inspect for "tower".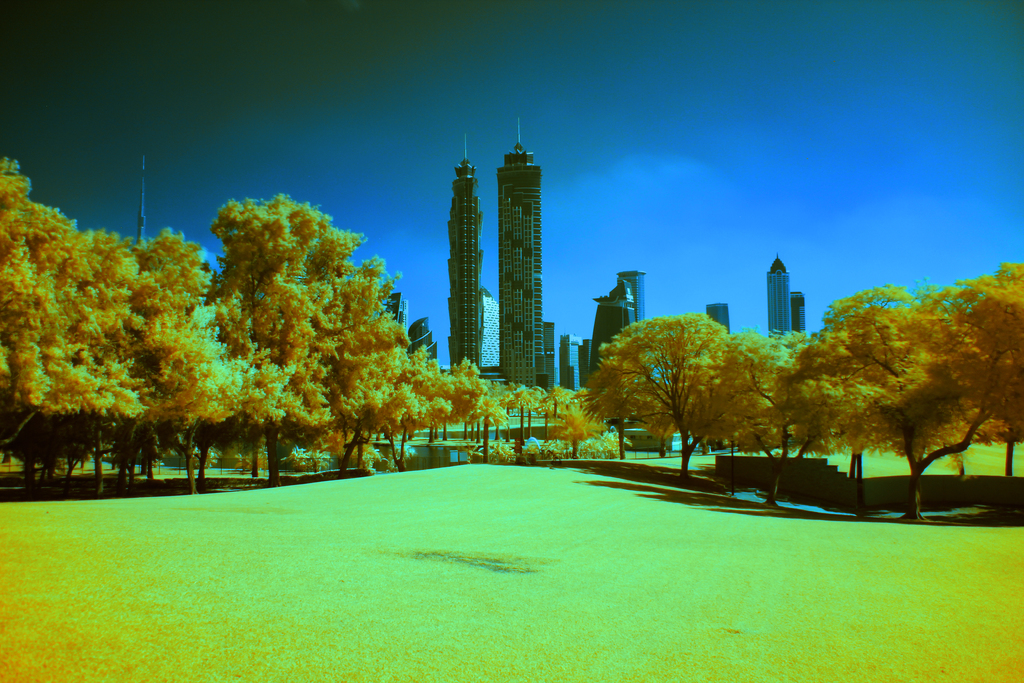
Inspection: bbox=[706, 304, 737, 336].
